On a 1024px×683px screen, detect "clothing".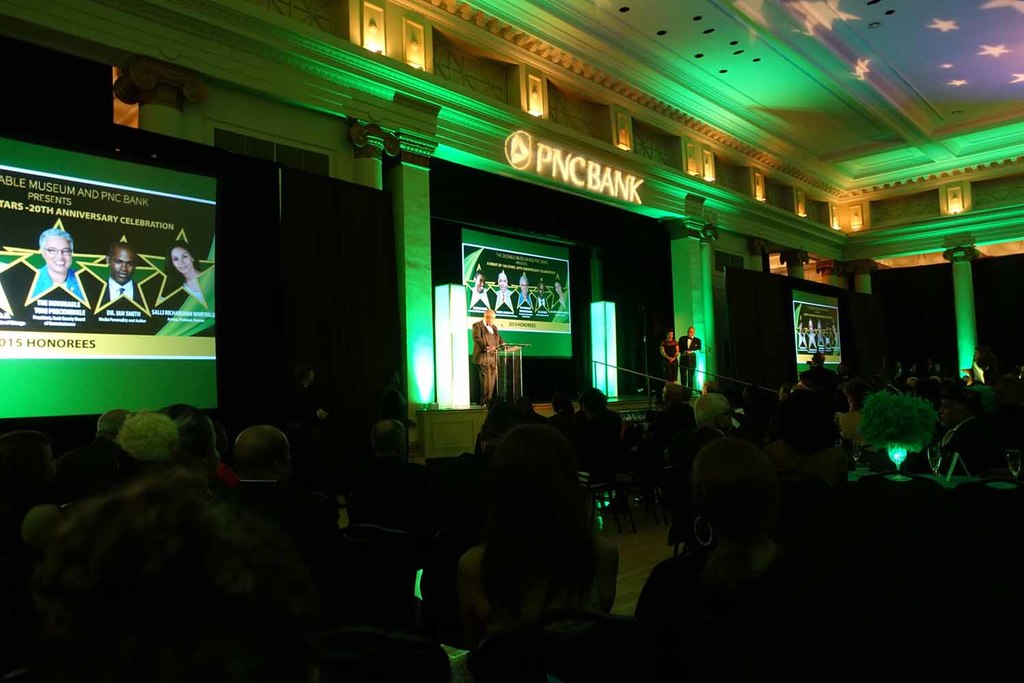
28/262/87/299.
